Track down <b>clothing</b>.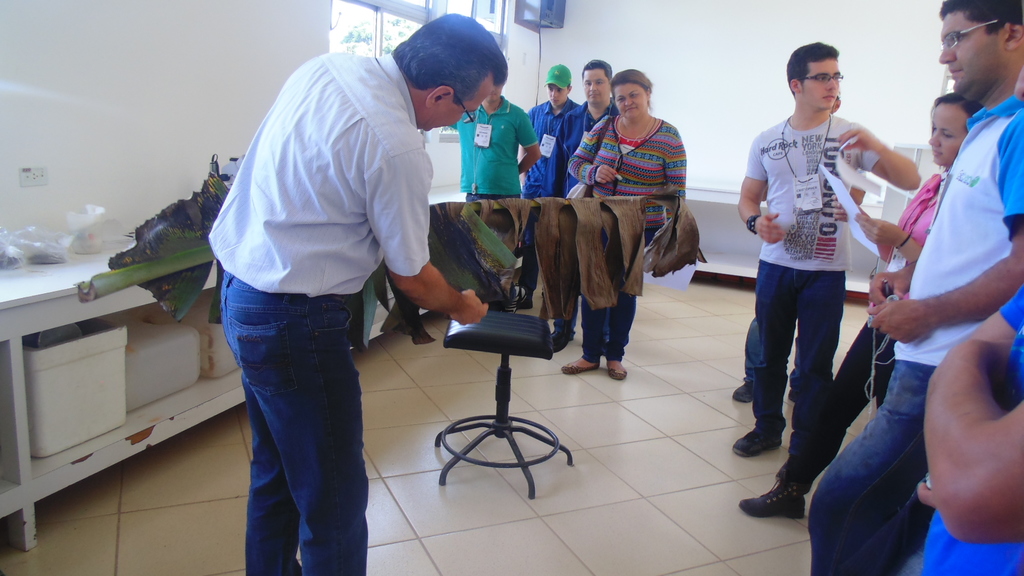
Tracked to bbox=[918, 282, 1023, 575].
